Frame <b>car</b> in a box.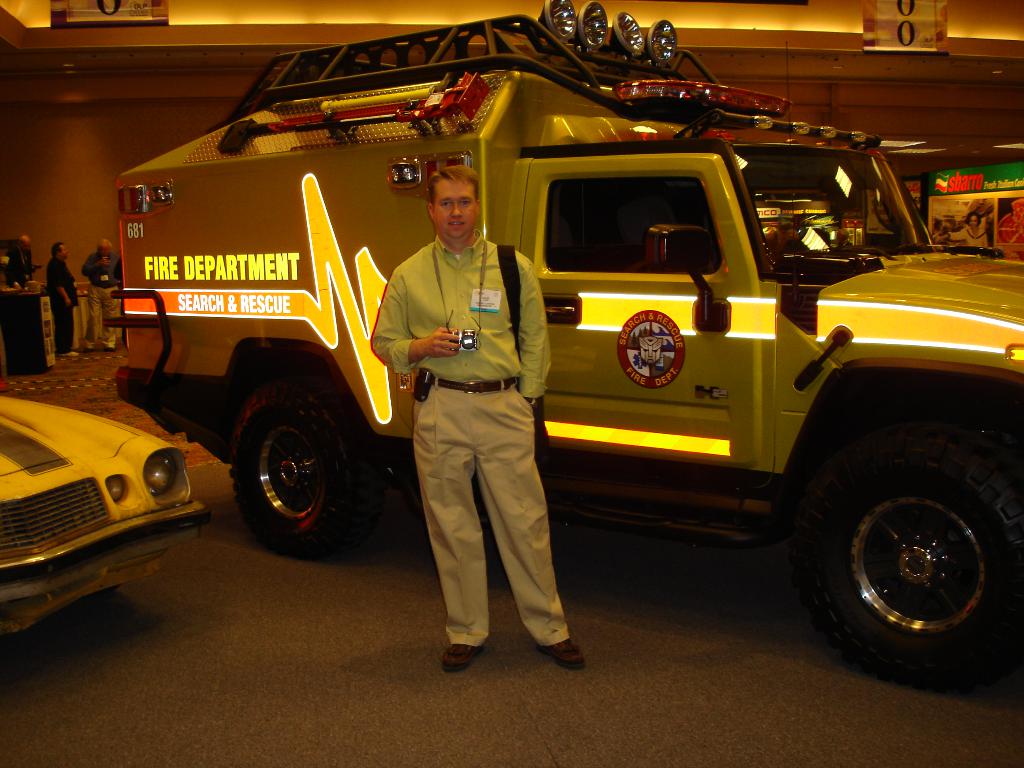
region(2, 367, 195, 646).
